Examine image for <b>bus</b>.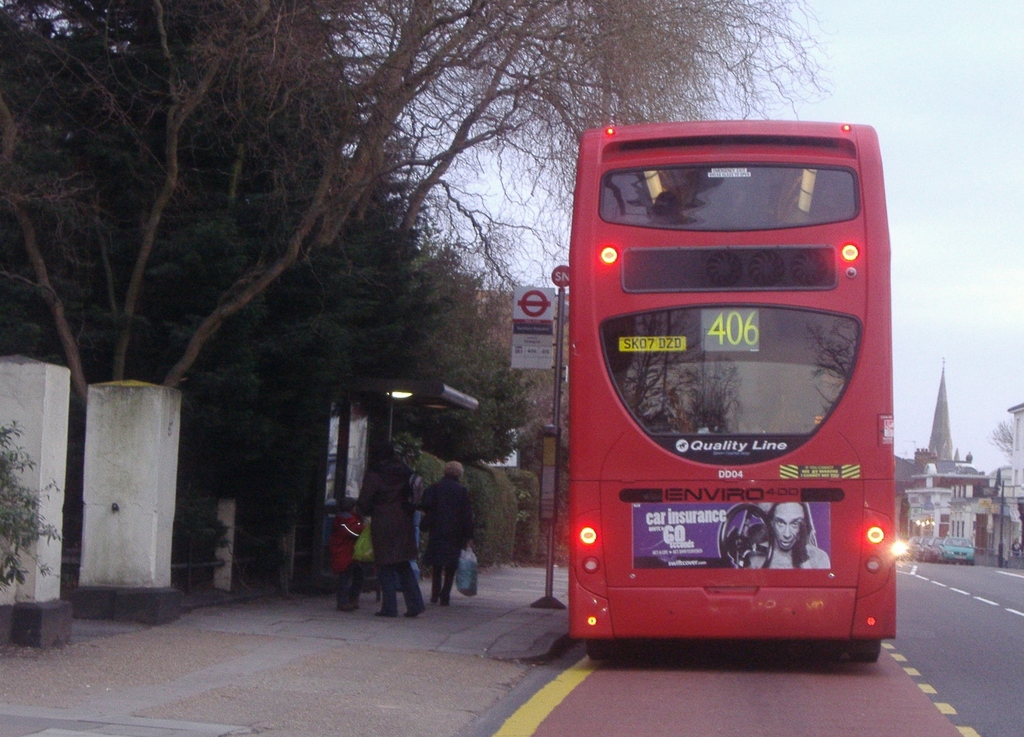
Examination result: {"x1": 563, "y1": 118, "x2": 899, "y2": 658}.
